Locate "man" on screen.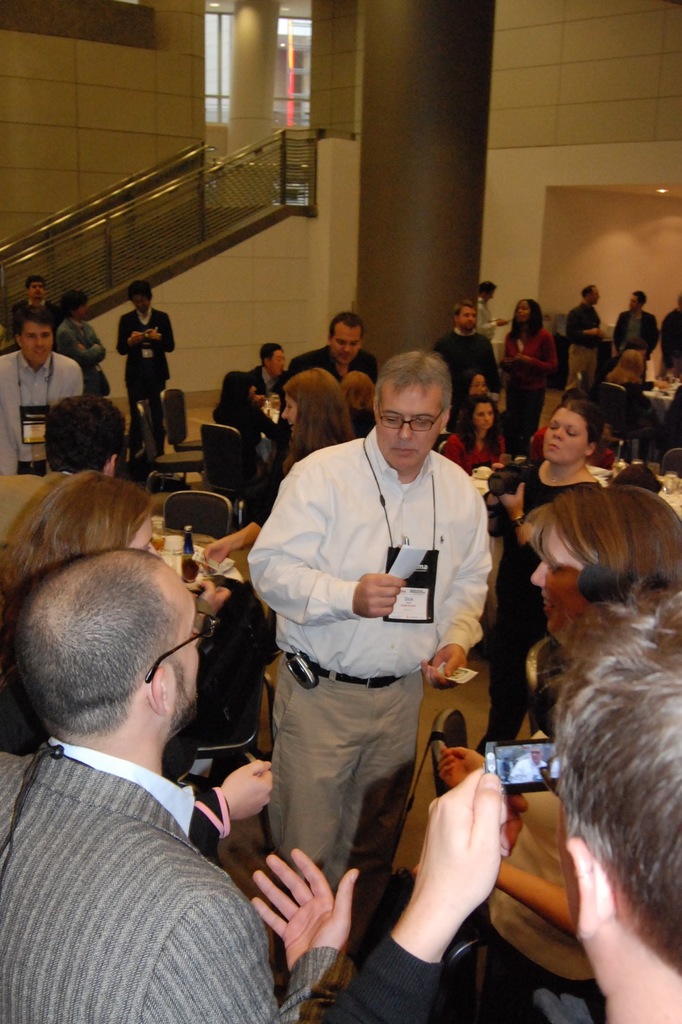
On screen at x1=239, y1=340, x2=284, y2=485.
